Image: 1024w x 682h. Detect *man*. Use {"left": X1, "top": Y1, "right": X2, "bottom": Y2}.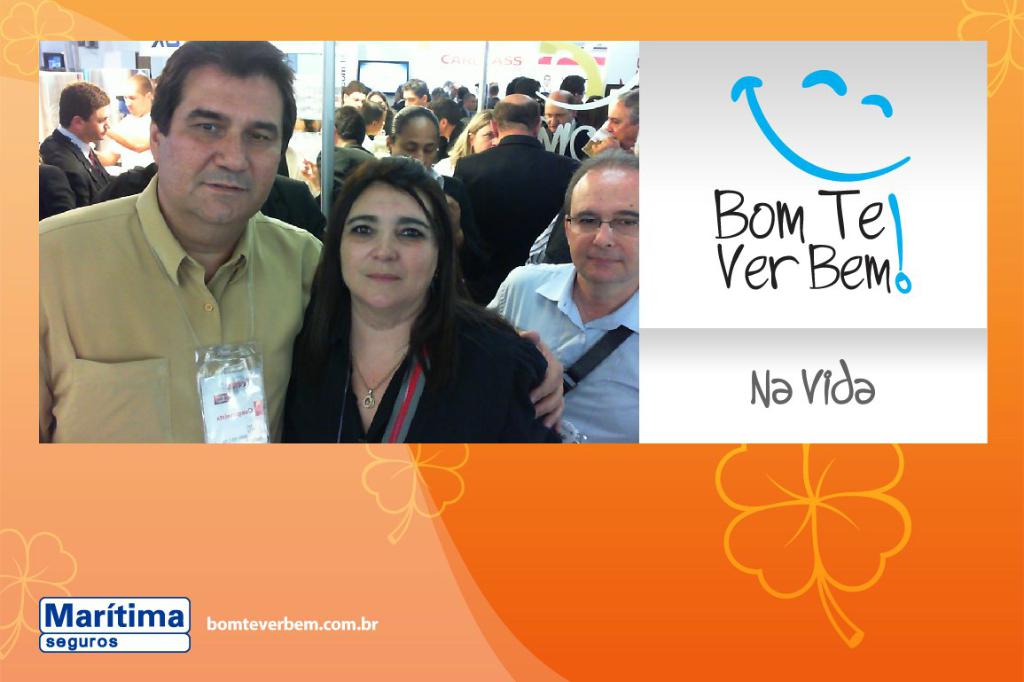
{"left": 557, "top": 72, "right": 588, "bottom": 105}.
